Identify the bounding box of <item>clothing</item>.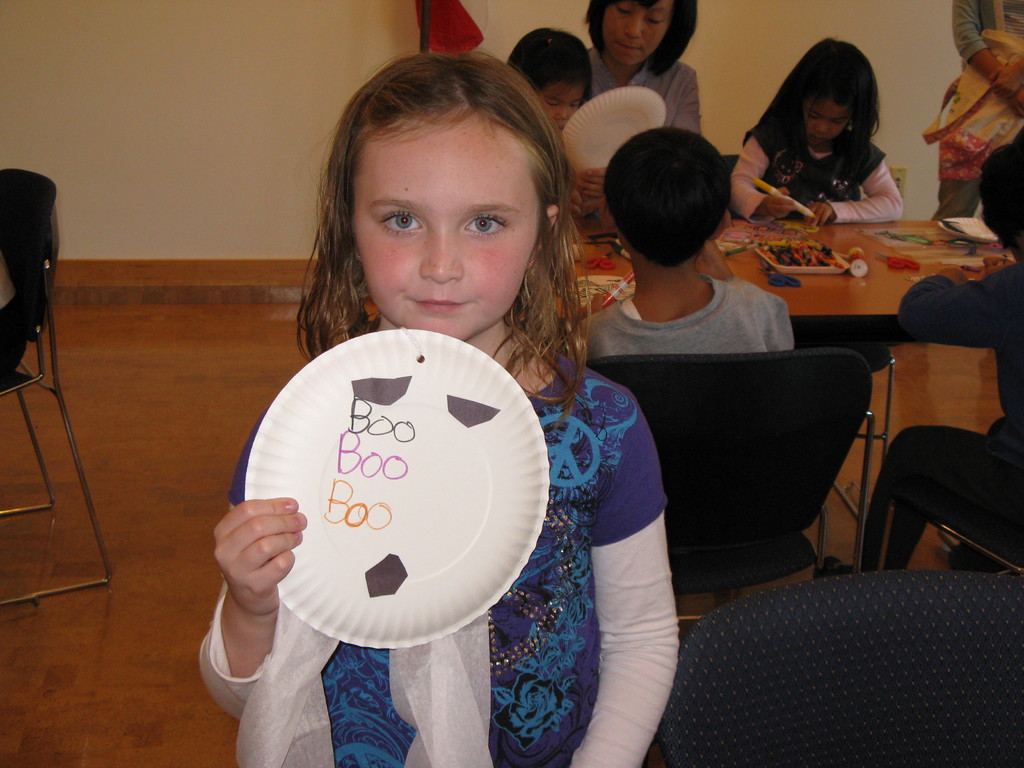
900/264/1016/516.
